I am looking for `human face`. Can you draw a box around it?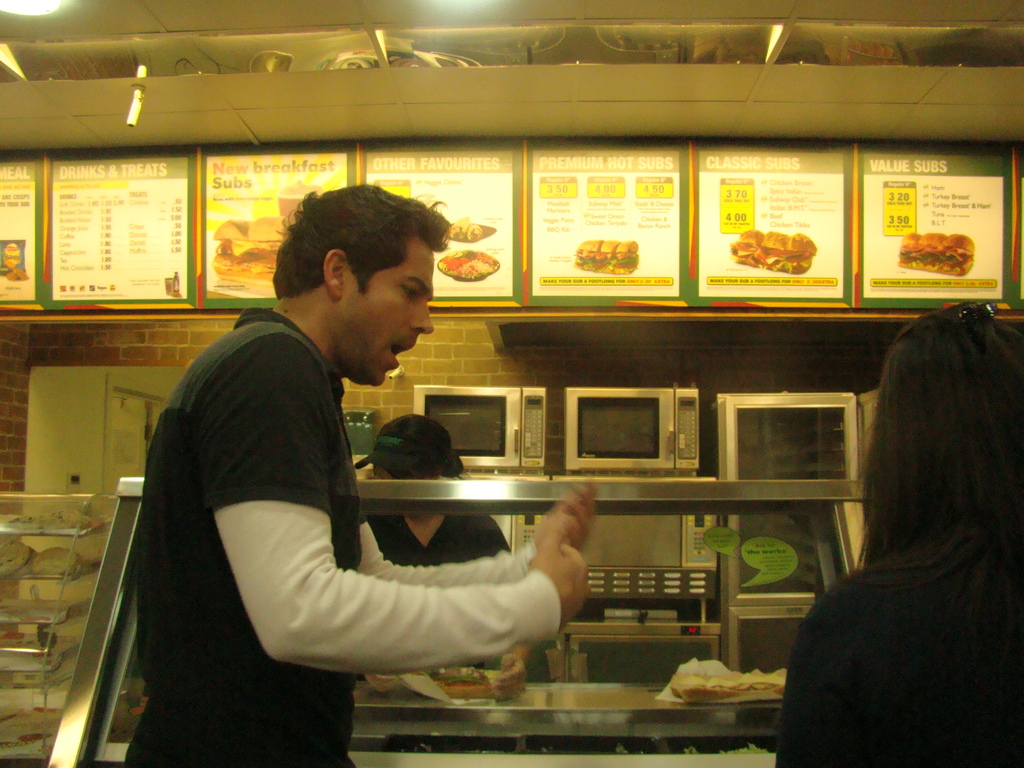
Sure, the bounding box is 340 246 438 383.
